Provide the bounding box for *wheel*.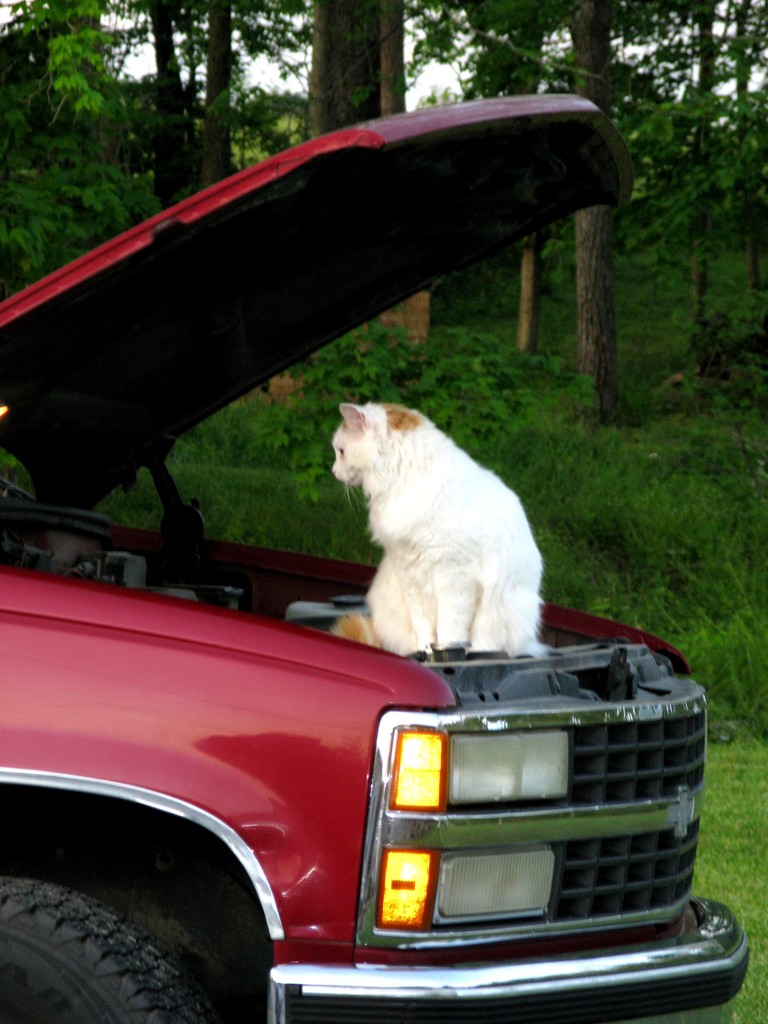
[x1=11, y1=840, x2=269, y2=1020].
